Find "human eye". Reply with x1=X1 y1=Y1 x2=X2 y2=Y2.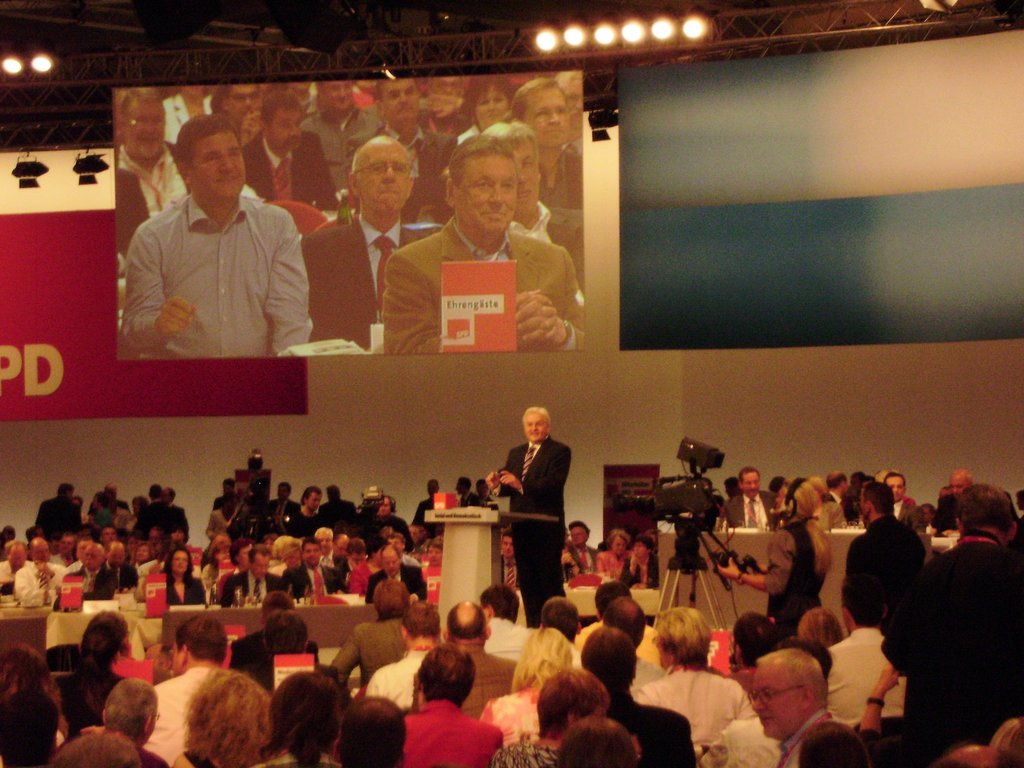
x1=475 y1=174 x2=495 y2=193.
